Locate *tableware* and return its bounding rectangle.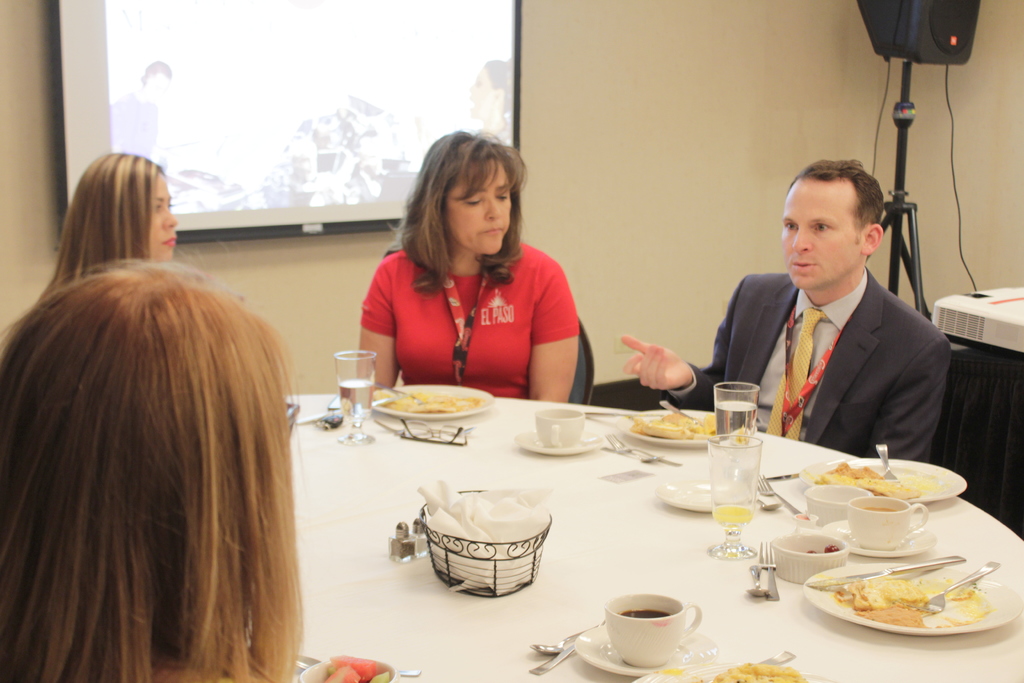
{"left": 714, "top": 378, "right": 760, "bottom": 444}.
